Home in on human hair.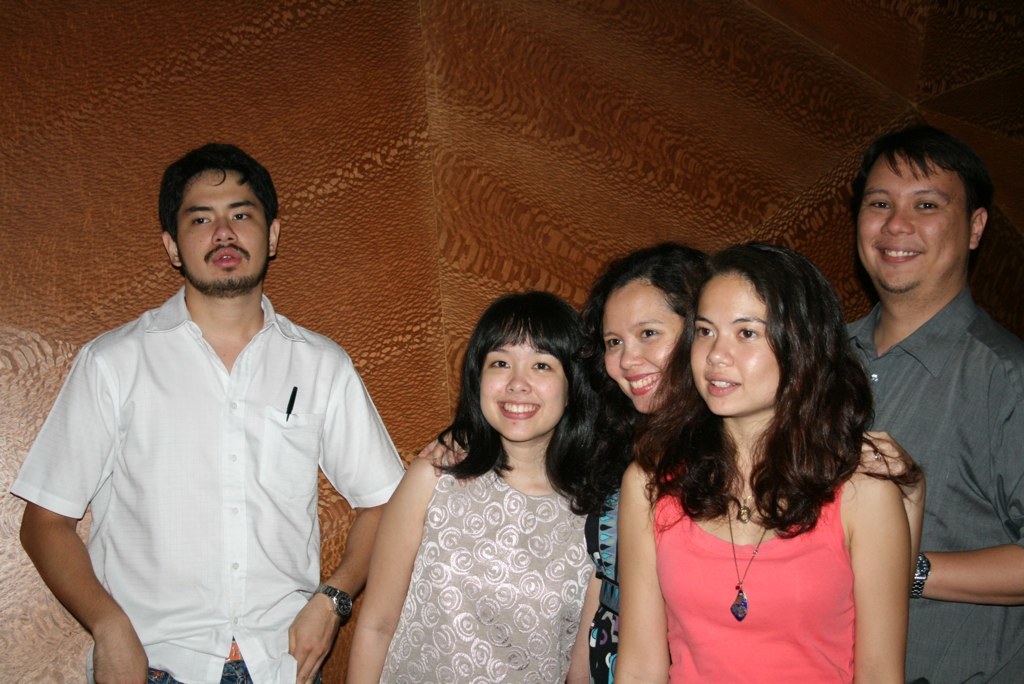
Homed in at {"left": 682, "top": 221, "right": 860, "bottom": 546}.
